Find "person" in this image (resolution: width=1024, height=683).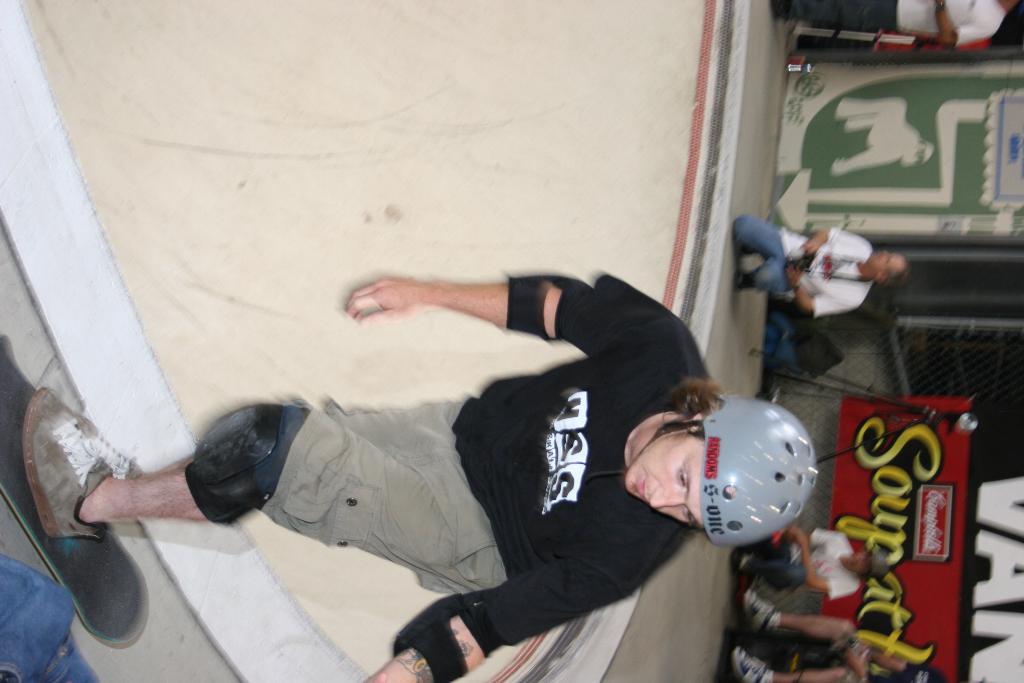
locate(737, 223, 908, 318).
